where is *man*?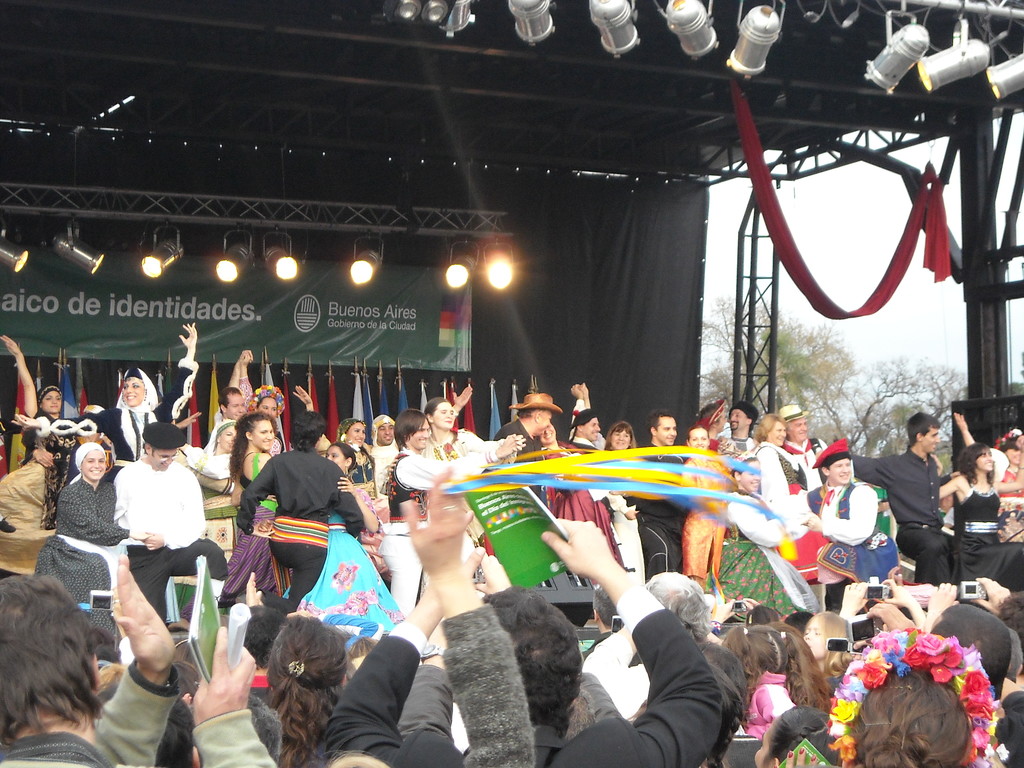
locate(0, 555, 281, 767).
